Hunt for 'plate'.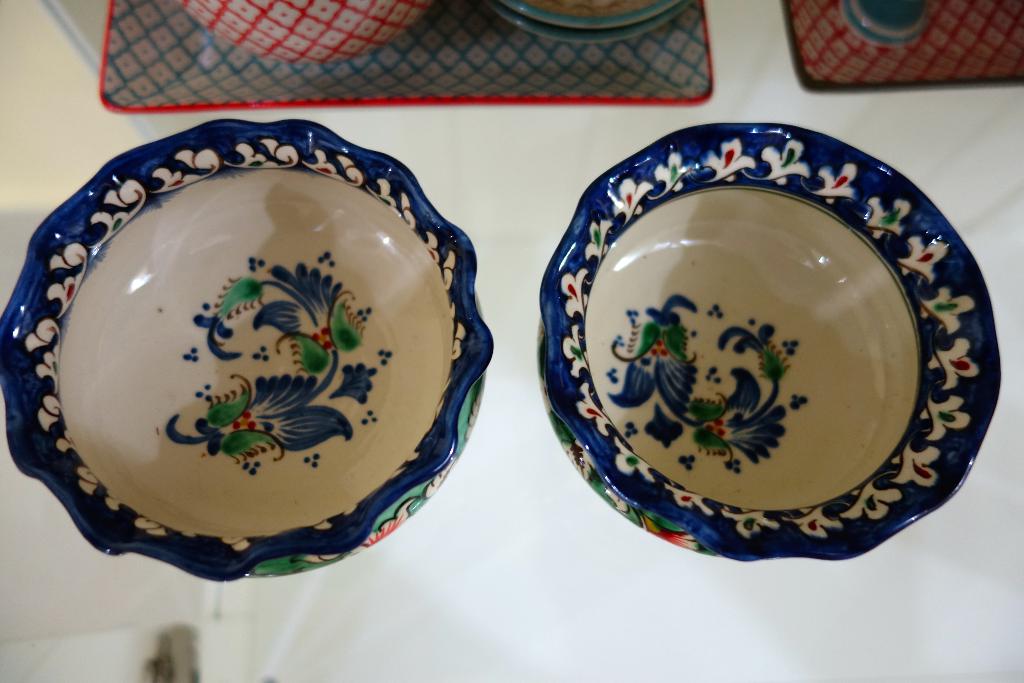
Hunted down at (x1=0, y1=119, x2=489, y2=578).
